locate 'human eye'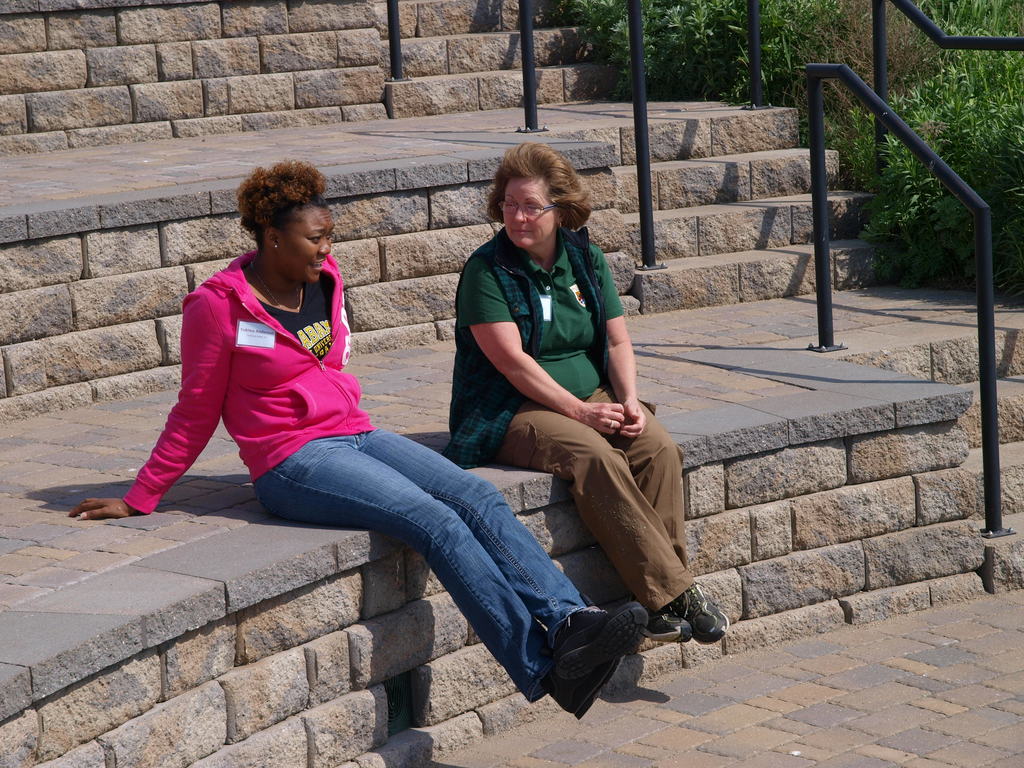
BBox(309, 236, 320, 243)
